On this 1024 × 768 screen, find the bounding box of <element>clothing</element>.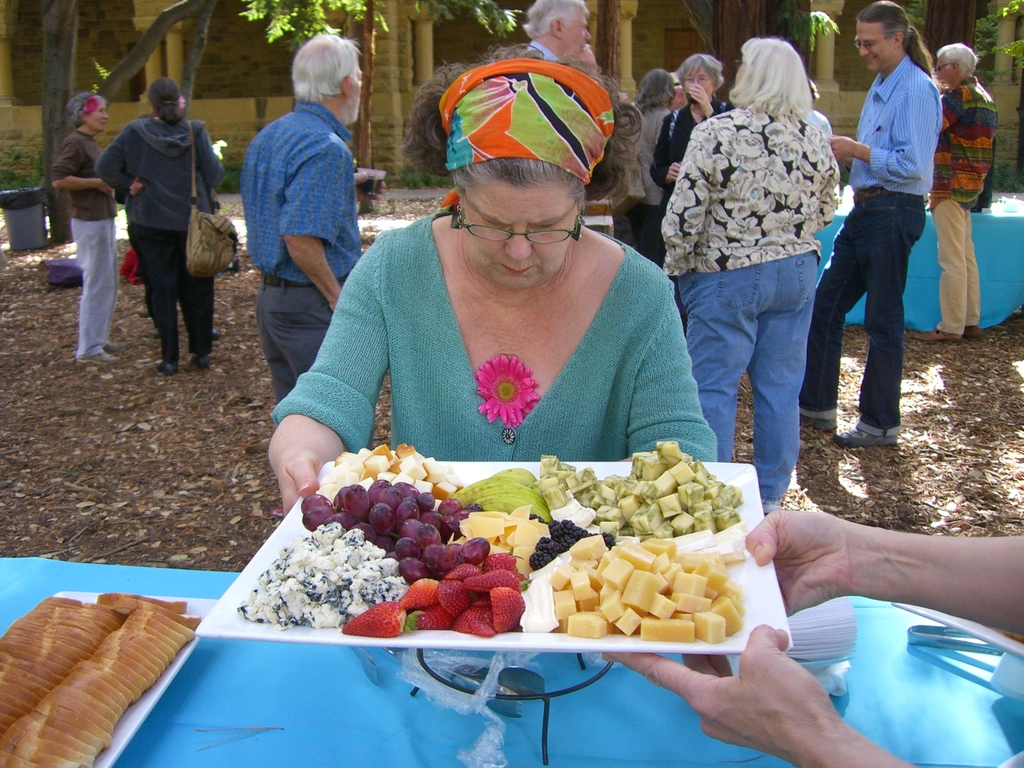
Bounding box: <bbox>91, 119, 225, 360</bbox>.
